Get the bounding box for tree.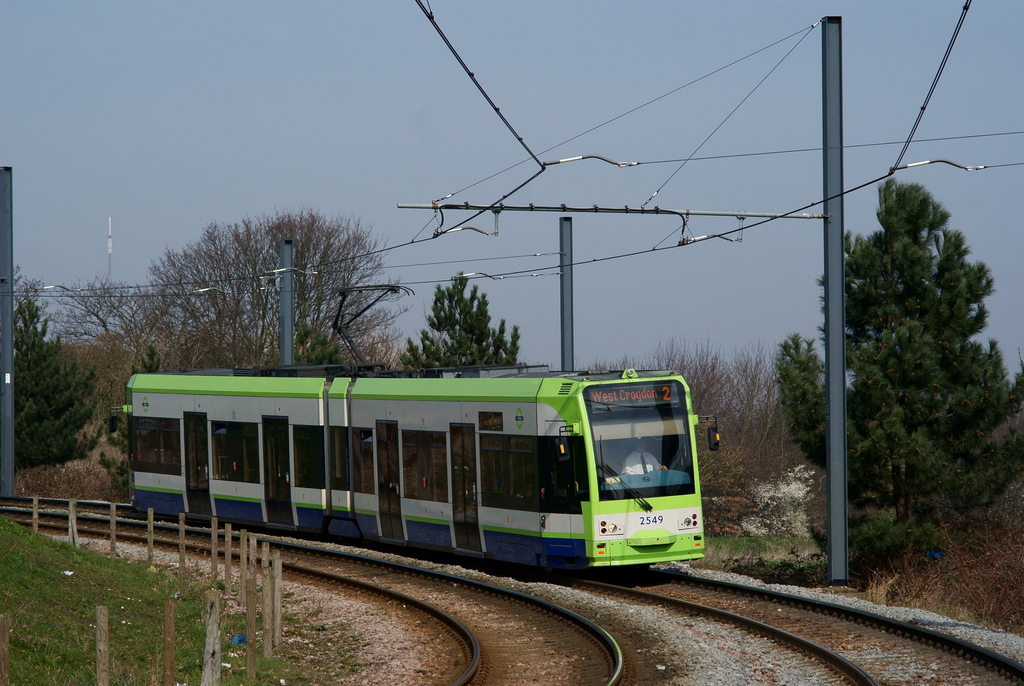
[left=11, top=270, right=93, bottom=466].
